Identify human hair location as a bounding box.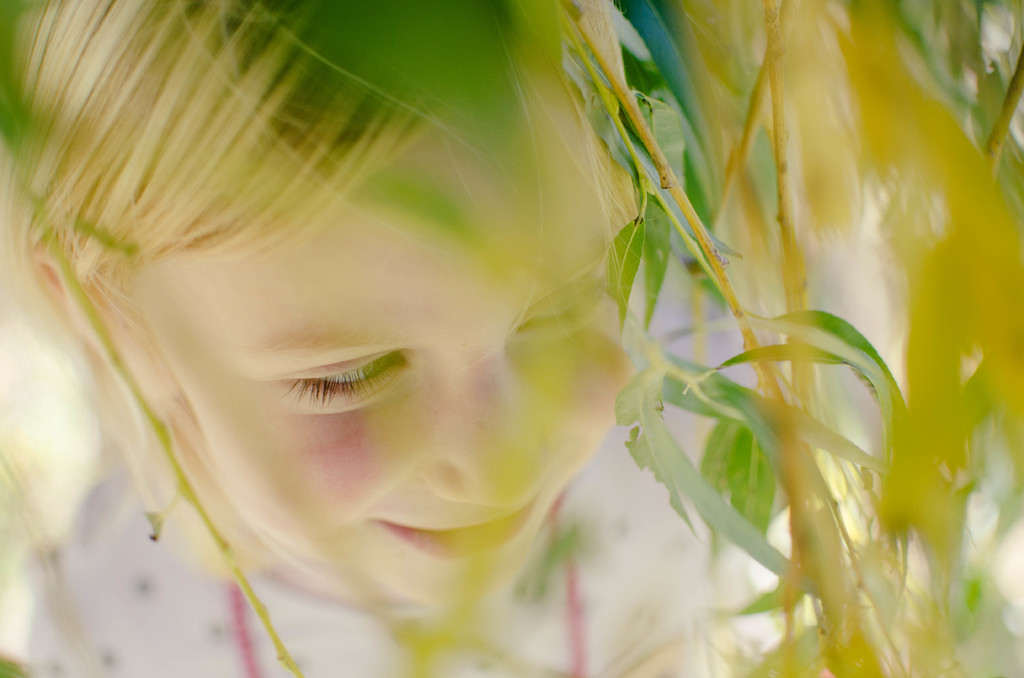
<bbox>0, 0, 644, 677</bbox>.
